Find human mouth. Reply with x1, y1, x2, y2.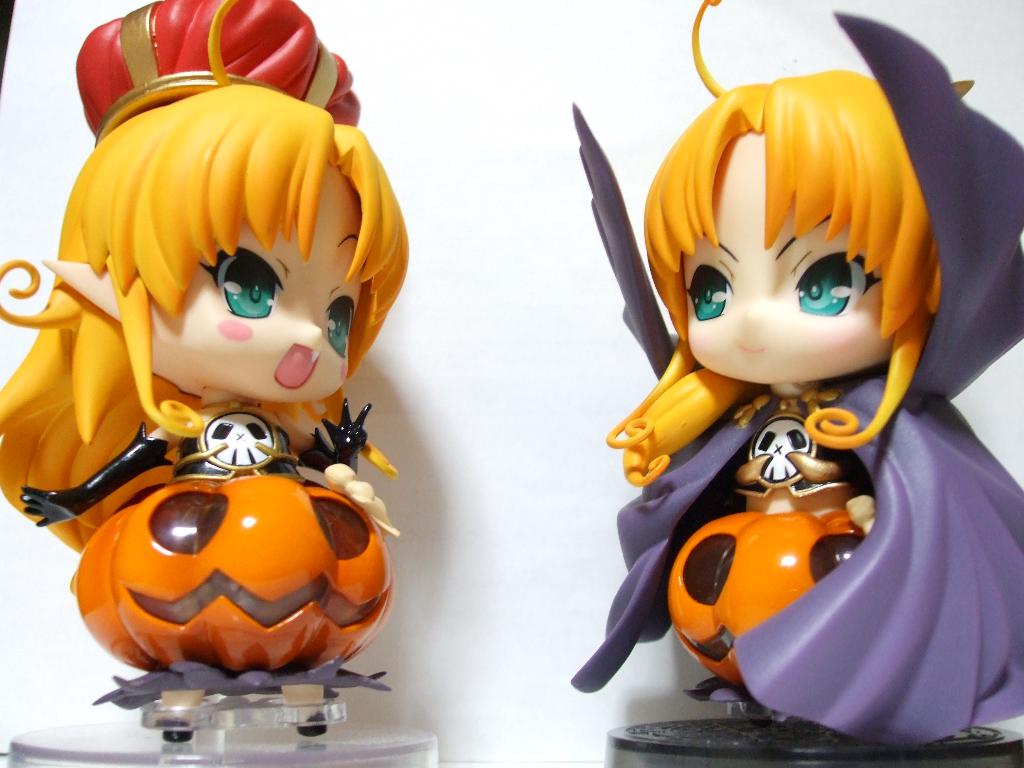
274, 344, 322, 390.
